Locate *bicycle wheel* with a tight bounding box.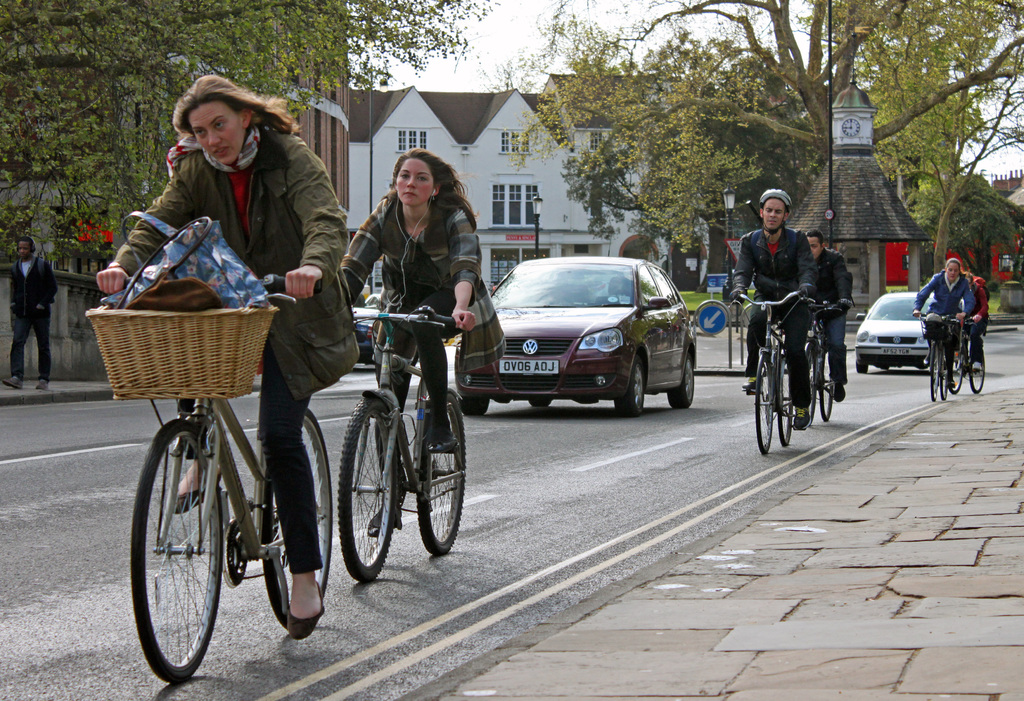
<box>968,348,986,392</box>.
